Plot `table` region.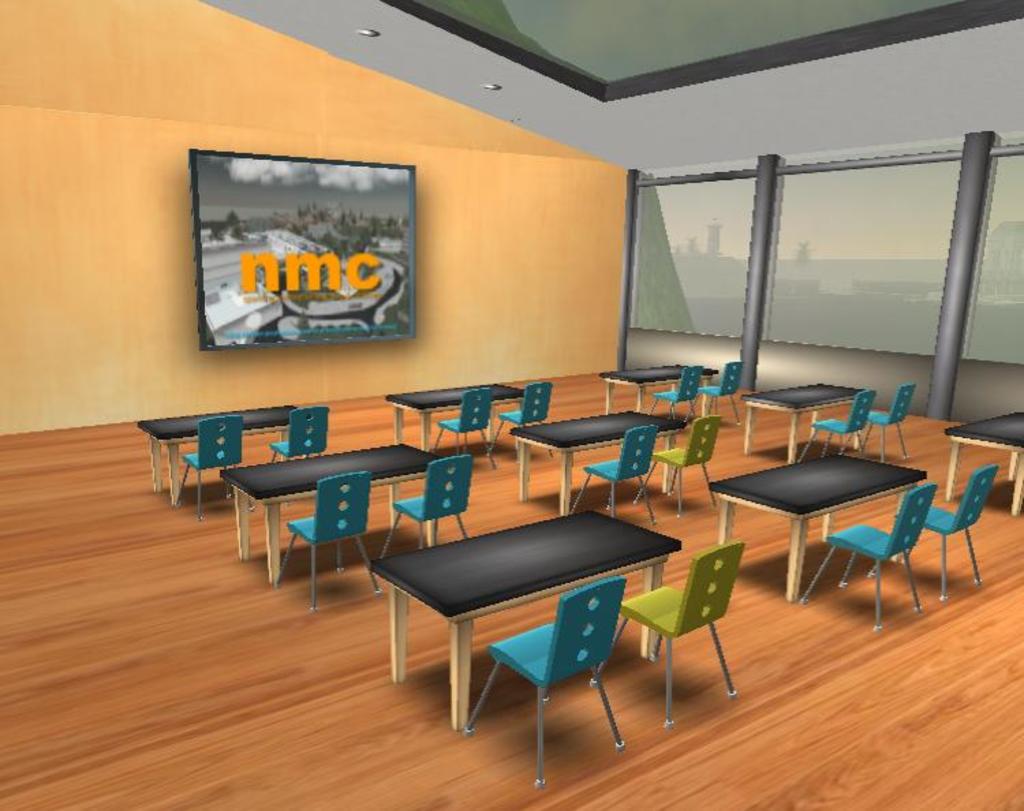
Plotted at box(598, 362, 718, 414).
